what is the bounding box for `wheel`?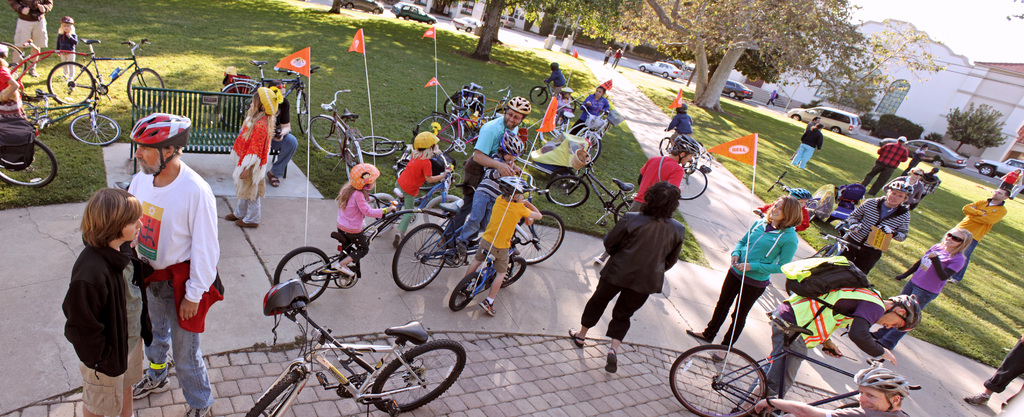
bbox=[0, 114, 32, 137].
